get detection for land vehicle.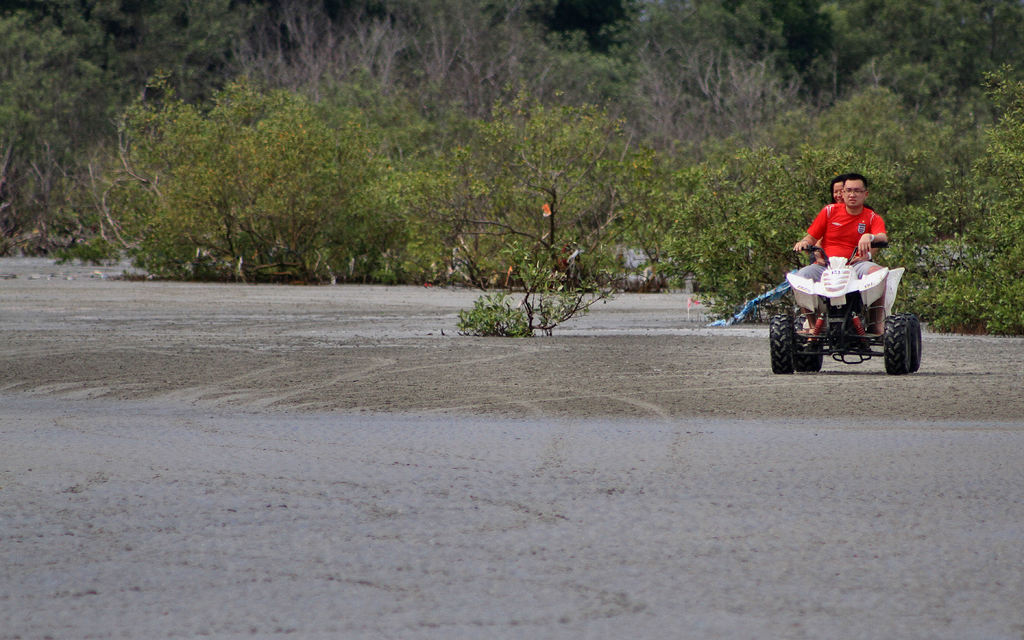
Detection: [746,230,931,377].
